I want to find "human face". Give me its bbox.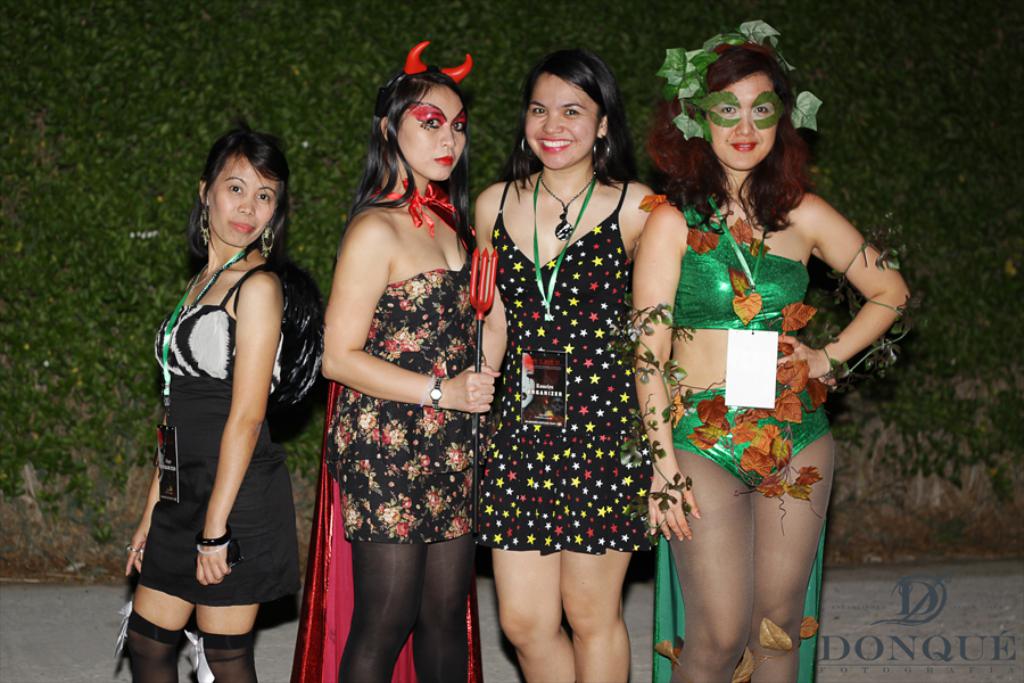
(left=522, top=71, right=596, bottom=167).
